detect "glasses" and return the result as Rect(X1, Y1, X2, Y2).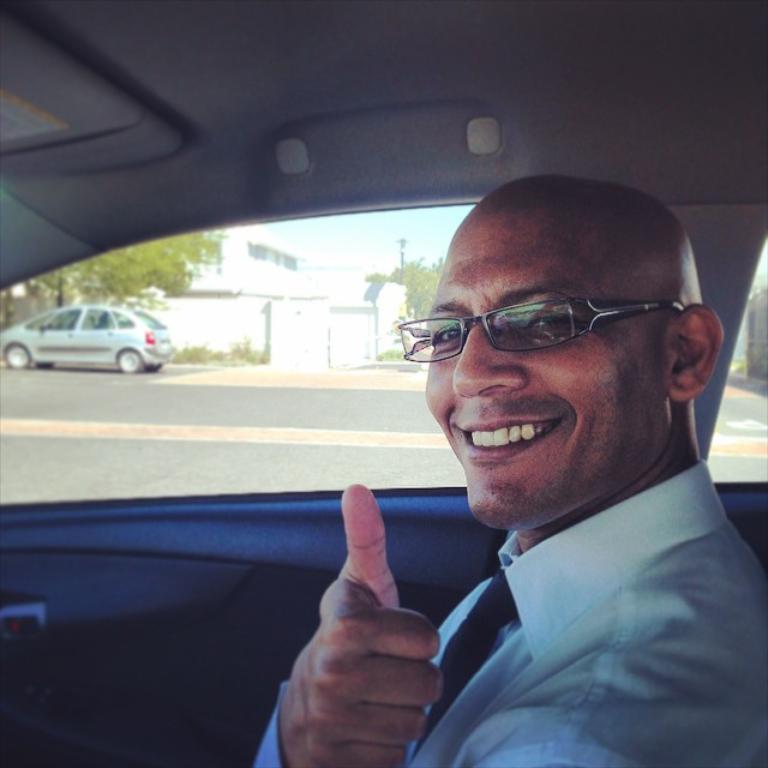
Rect(395, 295, 689, 367).
